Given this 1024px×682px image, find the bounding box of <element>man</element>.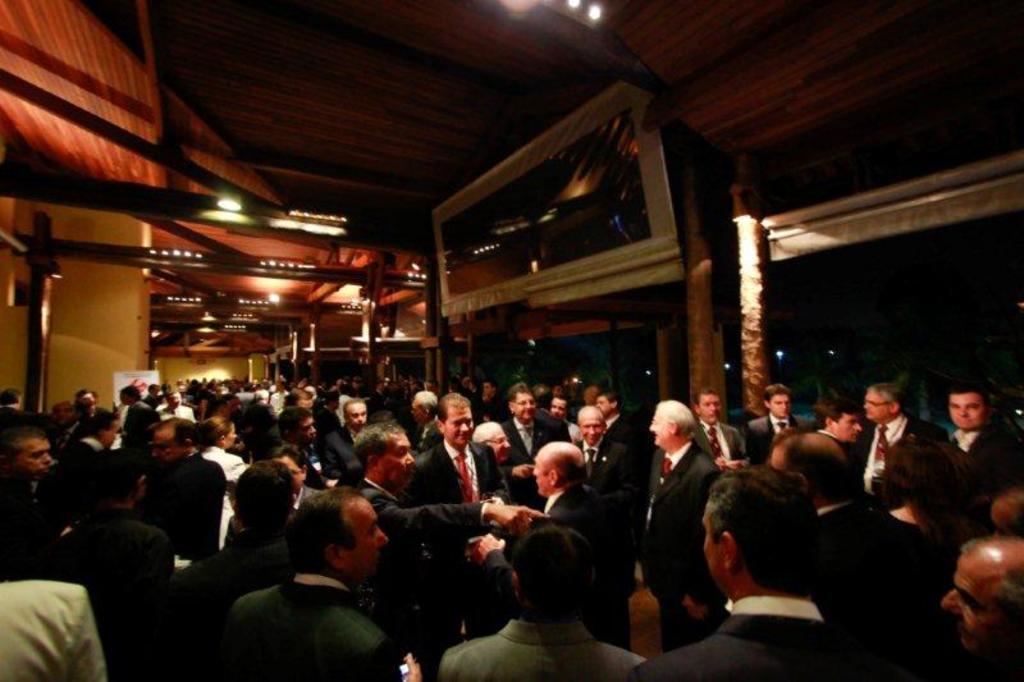
crop(187, 463, 305, 618).
